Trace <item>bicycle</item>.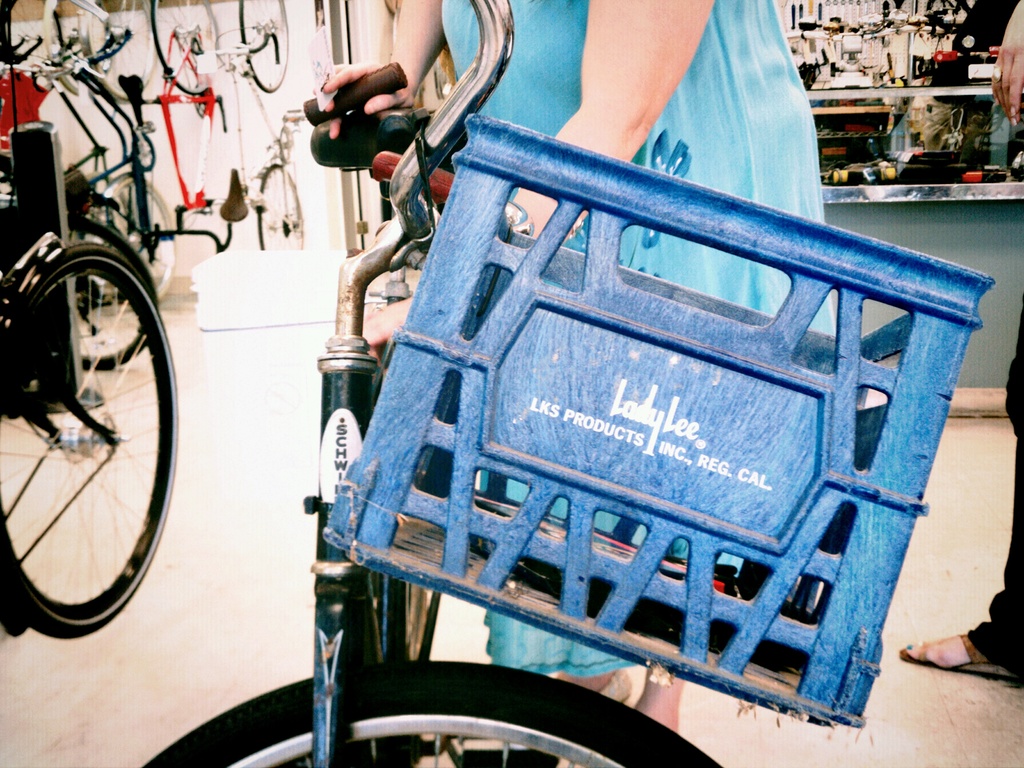
Traced to box=[207, 0, 308, 253].
